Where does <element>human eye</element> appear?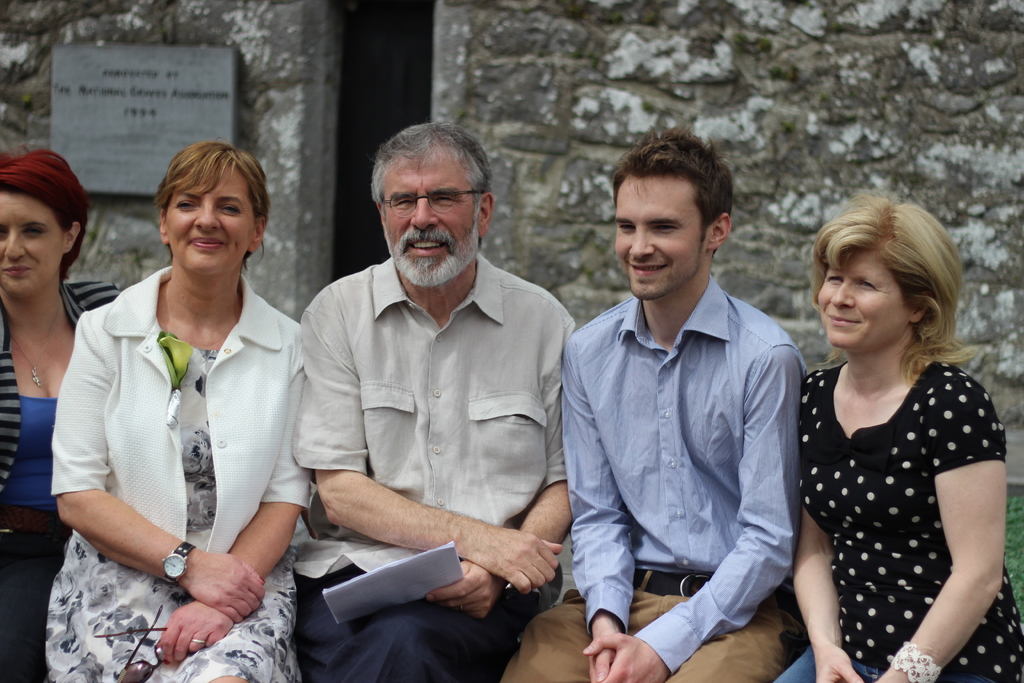
Appears at locate(855, 277, 877, 290).
